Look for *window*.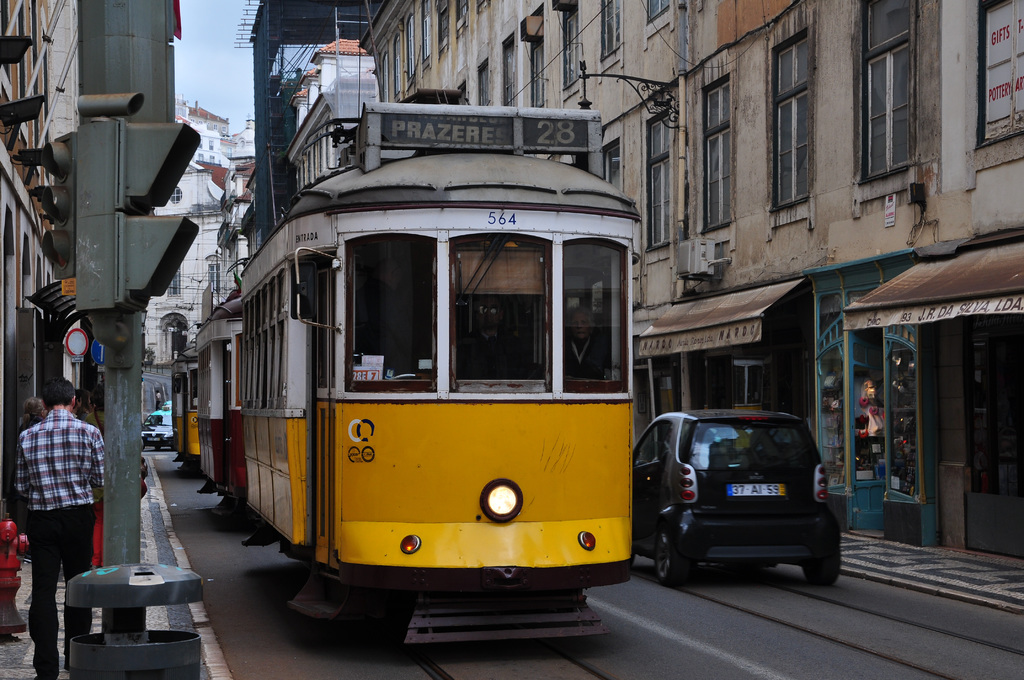
Found: Rect(771, 29, 808, 211).
